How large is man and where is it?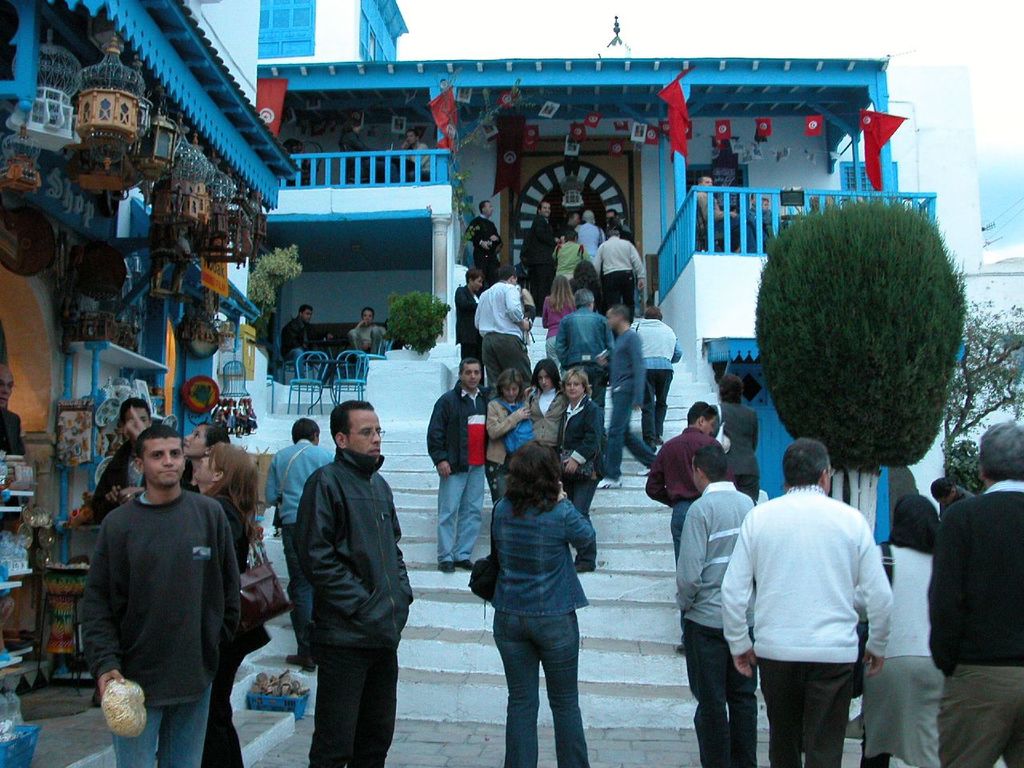
Bounding box: bbox=(720, 438, 895, 767).
